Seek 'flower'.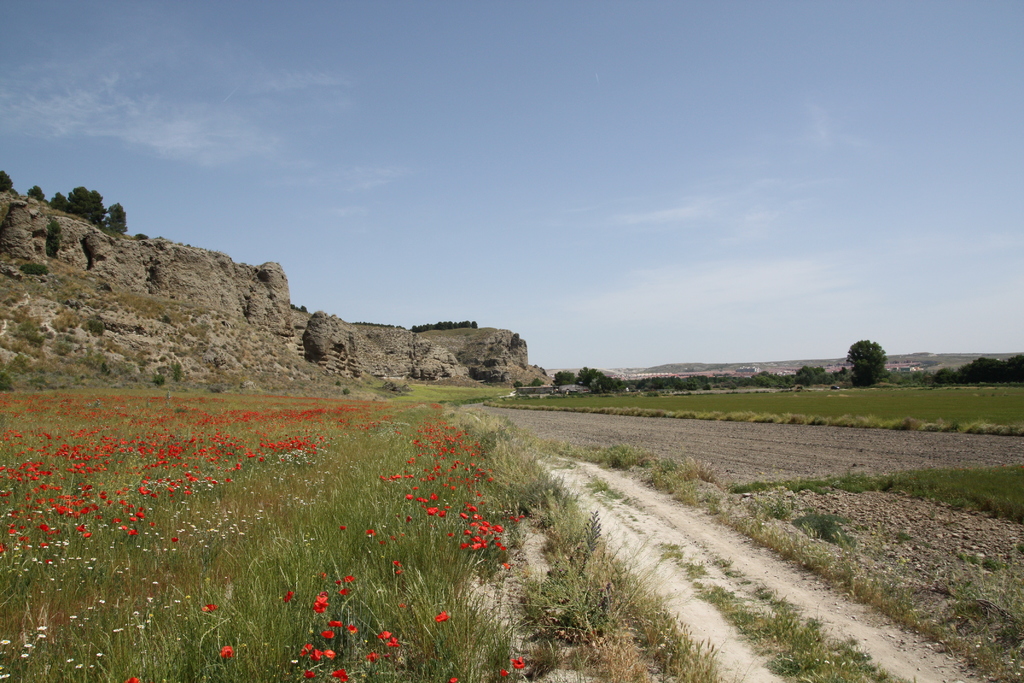
l=315, t=597, r=325, b=610.
